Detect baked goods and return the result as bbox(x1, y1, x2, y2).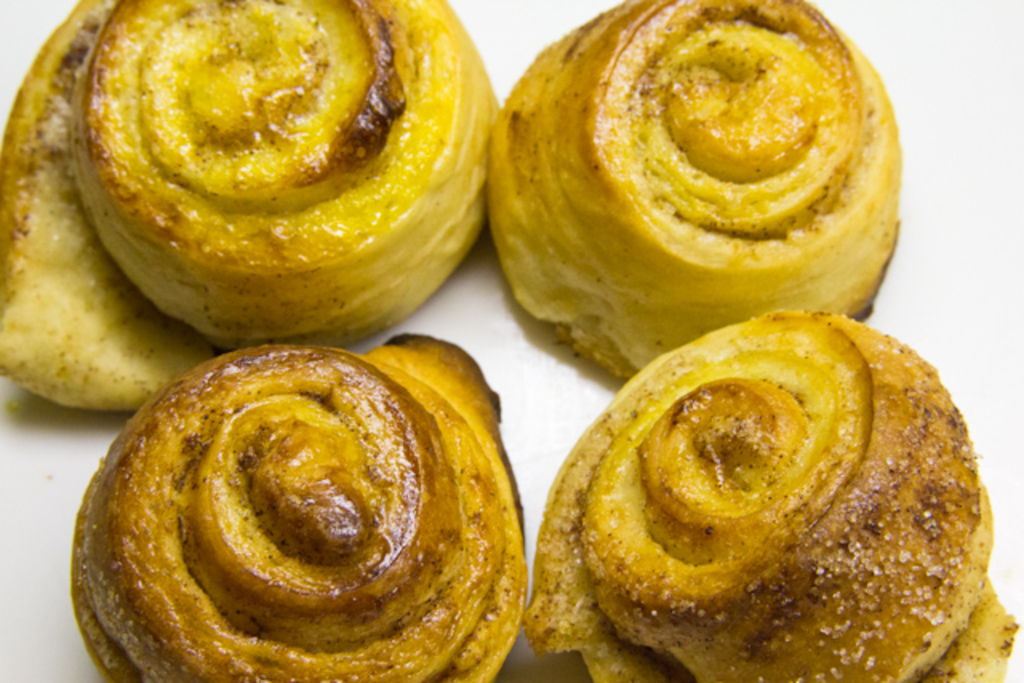
bbox(526, 302, 1021, 681).
